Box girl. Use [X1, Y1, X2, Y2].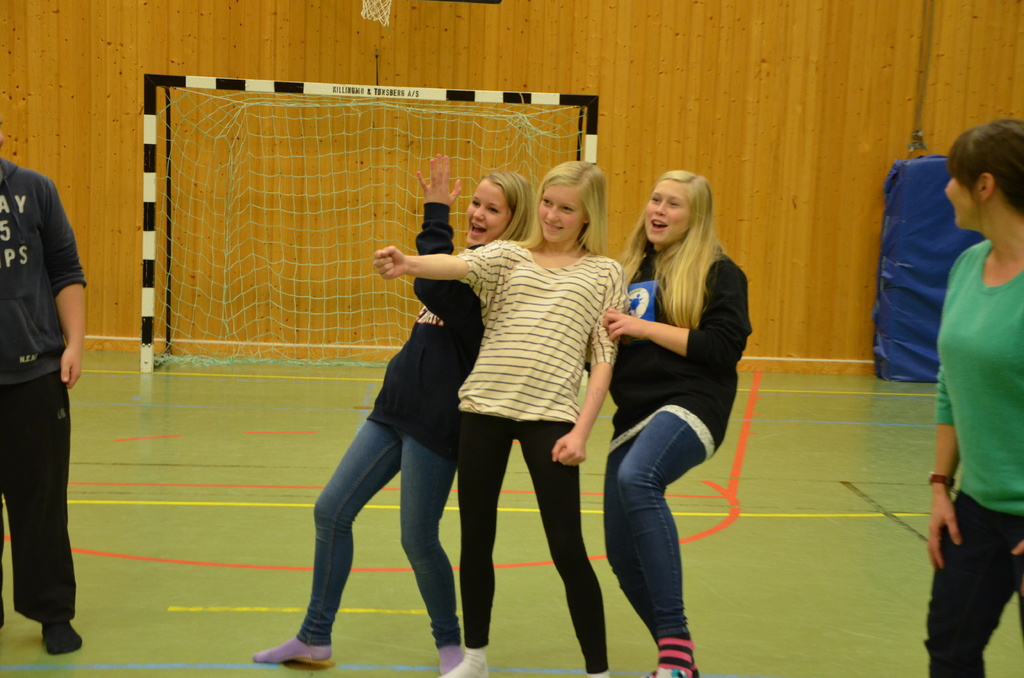
[584, 168, 751, 677].
